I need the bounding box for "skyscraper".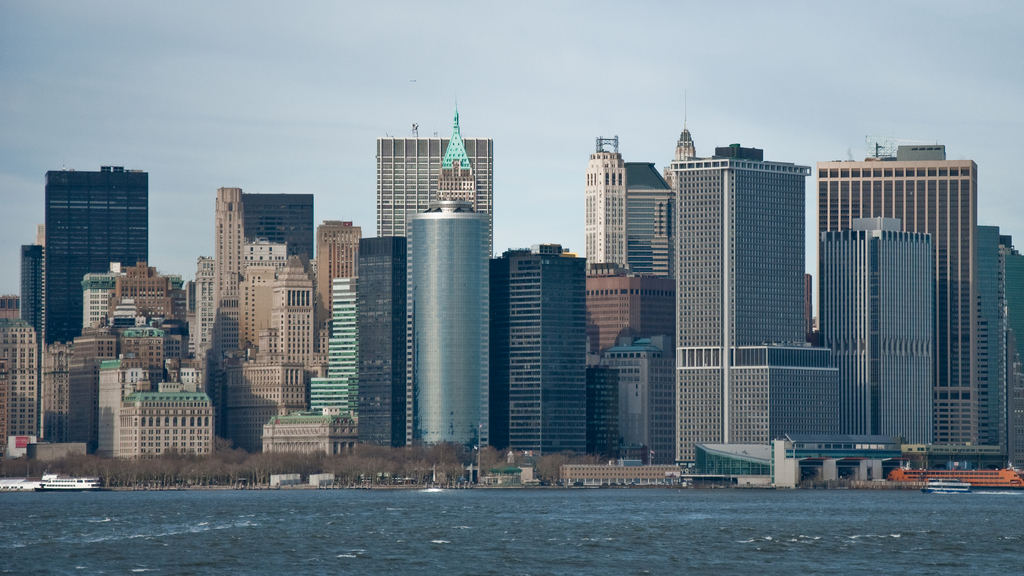
Here it is: [582,152,673,275].
